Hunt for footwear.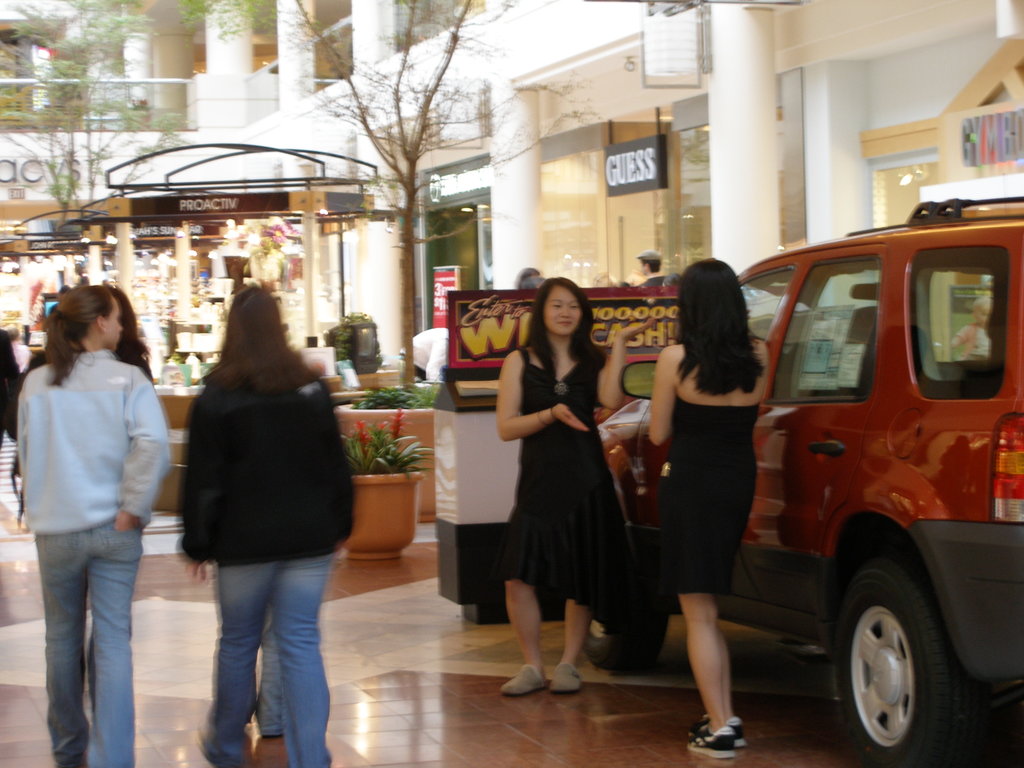
Hunted down at {"x1": 689, "y1": 725, "x2": 738, "y2": 760}.
